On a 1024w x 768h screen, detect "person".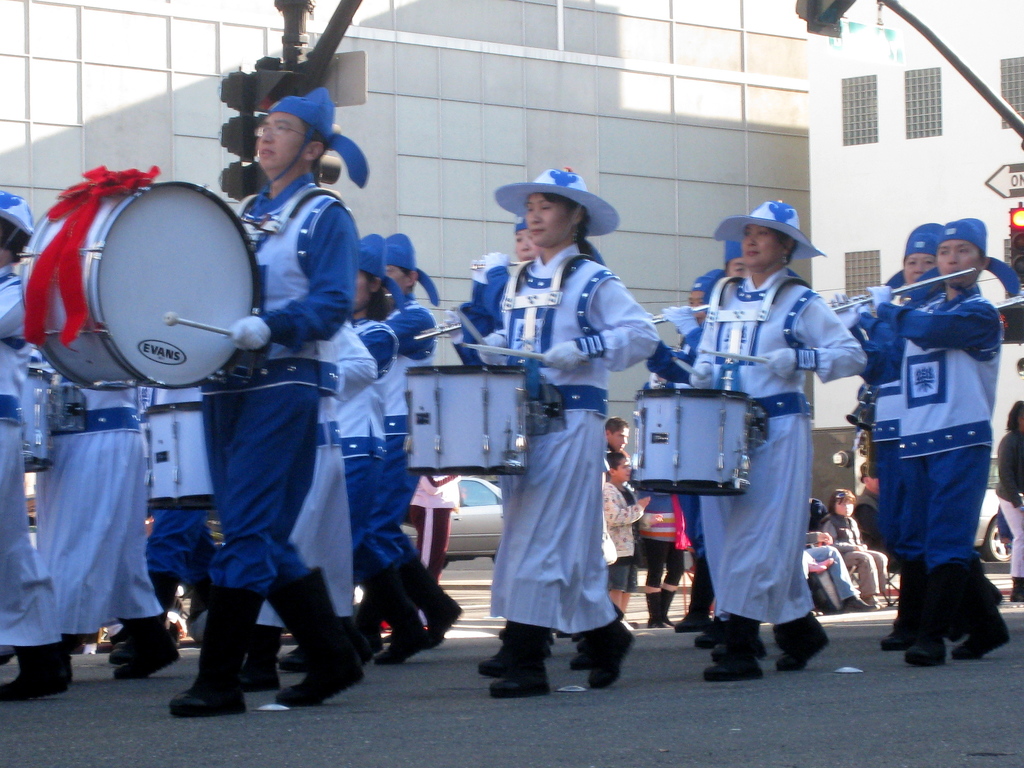
[x1=684, y1=196, x2=873, y2=682].
